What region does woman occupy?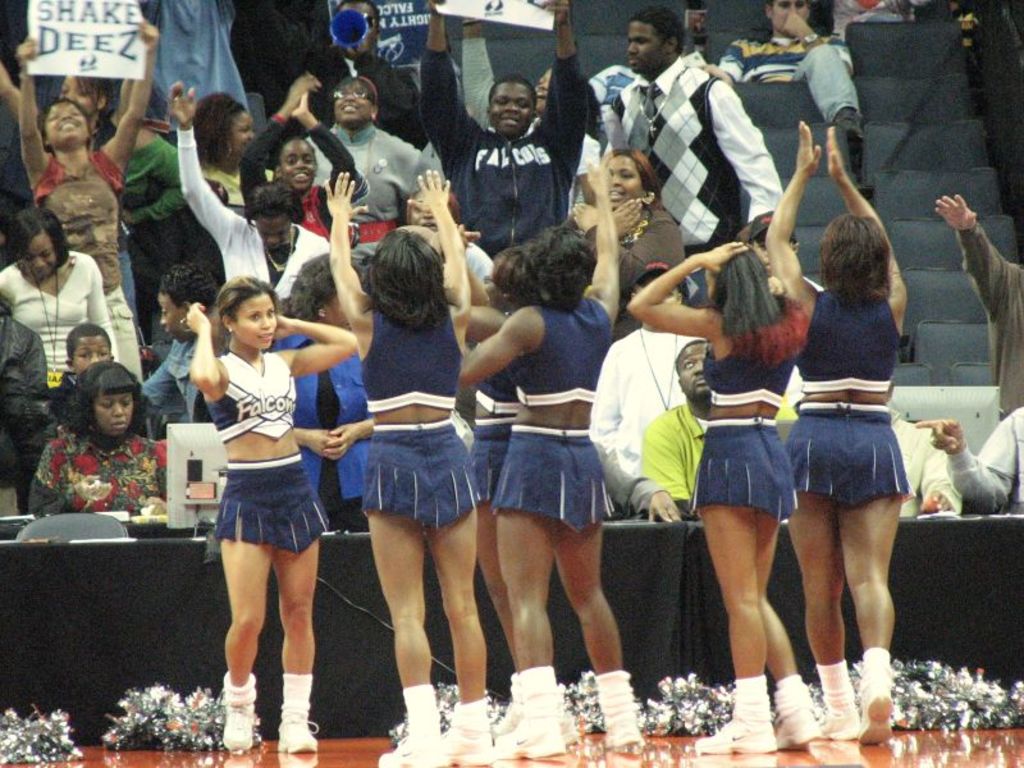
447 193 632 760.
